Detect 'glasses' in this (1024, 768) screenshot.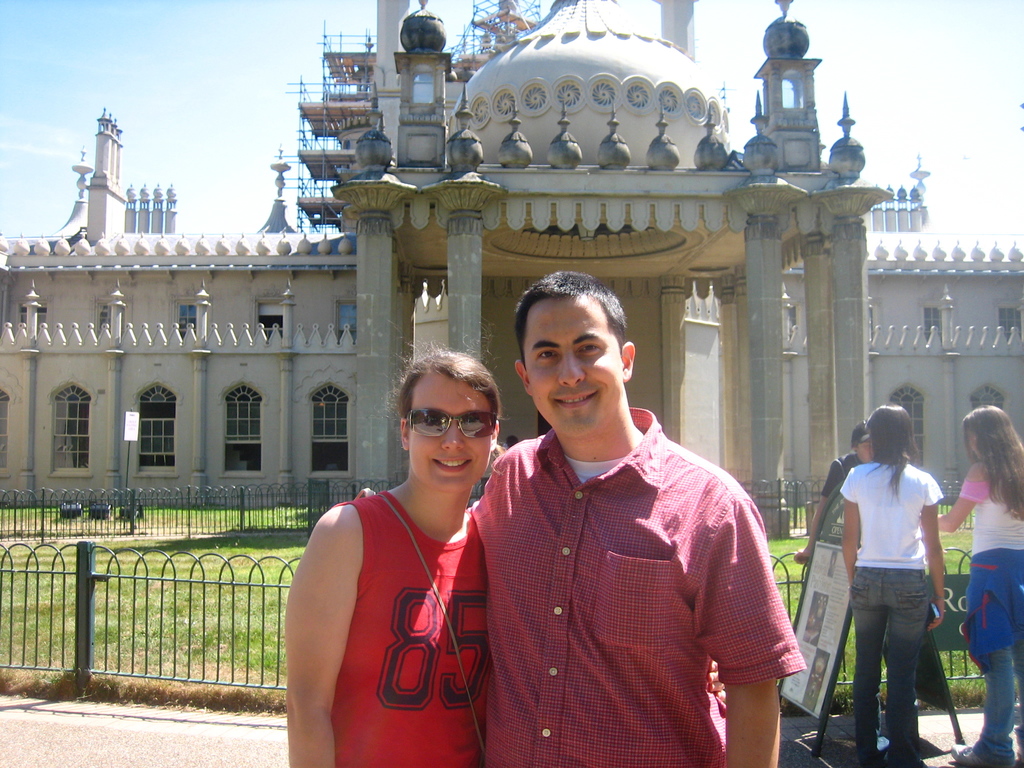
Detection: left=385, top=400, right=499, bottom=456.
